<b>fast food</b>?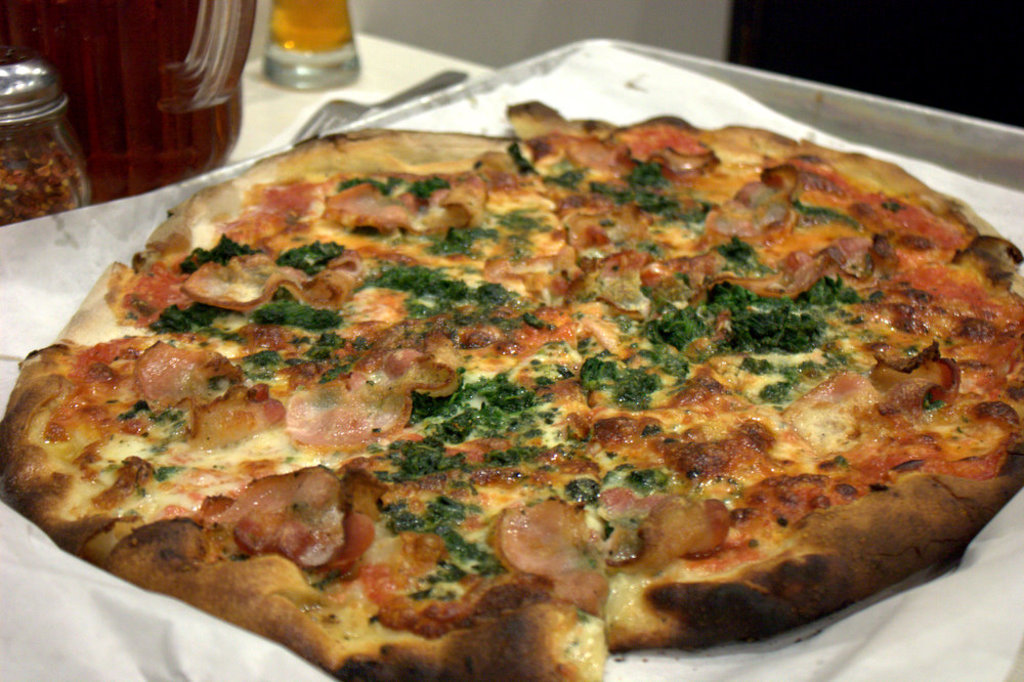
bbox=(0, 123, 968, 657)
